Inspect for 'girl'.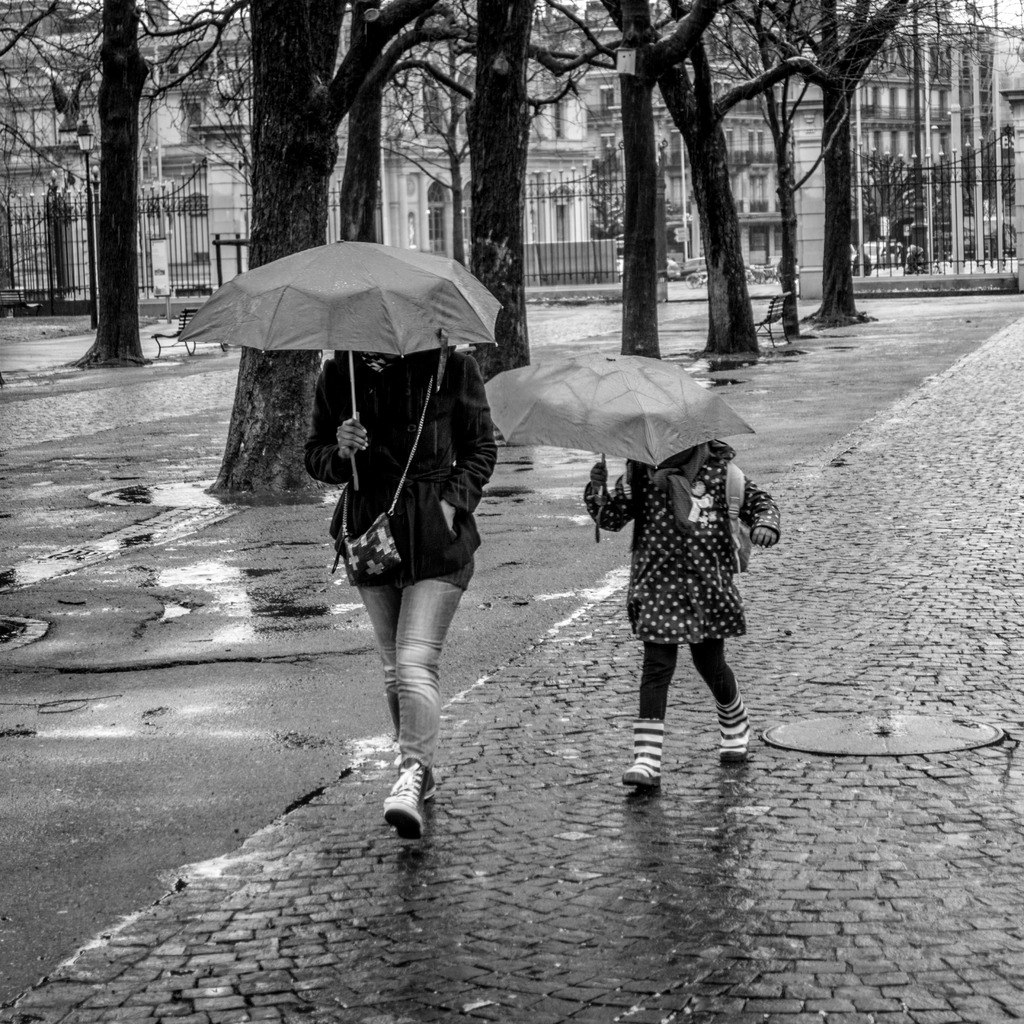
Inspection: left=578, top=444, right=782, bottom=792.
